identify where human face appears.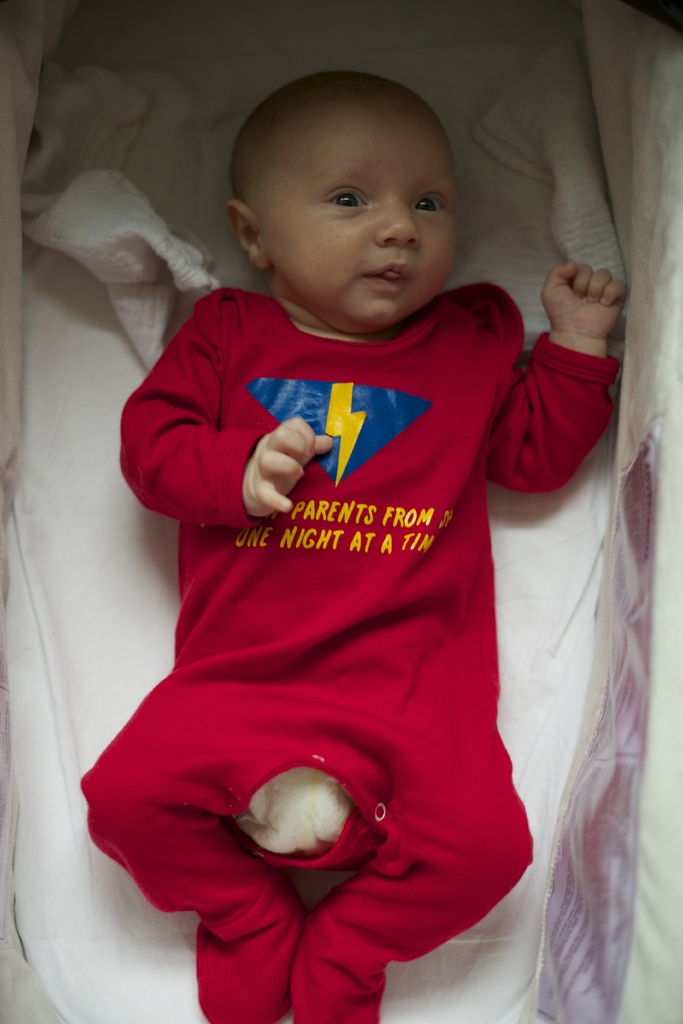
Appears at region(266, 115, 459, 333).
